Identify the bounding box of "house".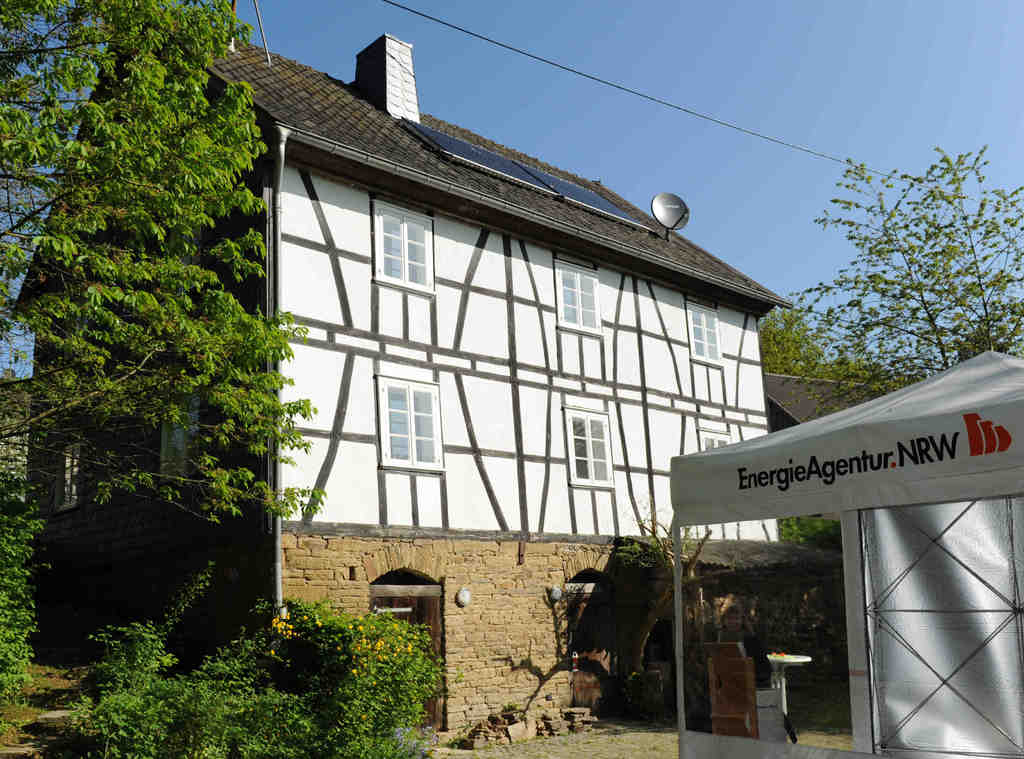
(771, 378, 909, 555).
